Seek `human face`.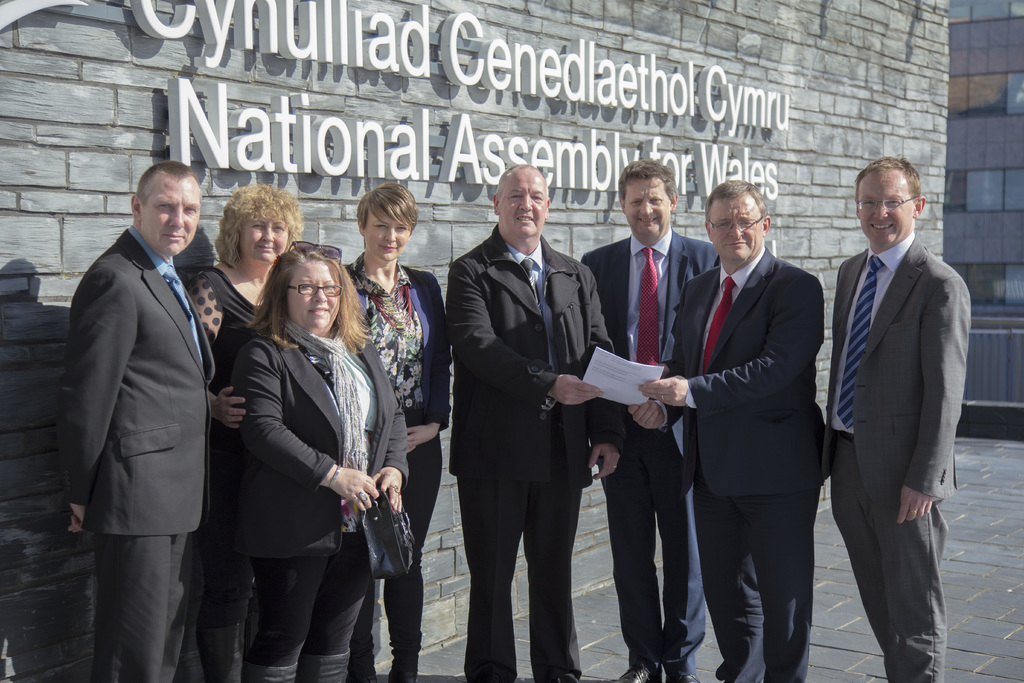
rect(291, 263, 339, 329).
